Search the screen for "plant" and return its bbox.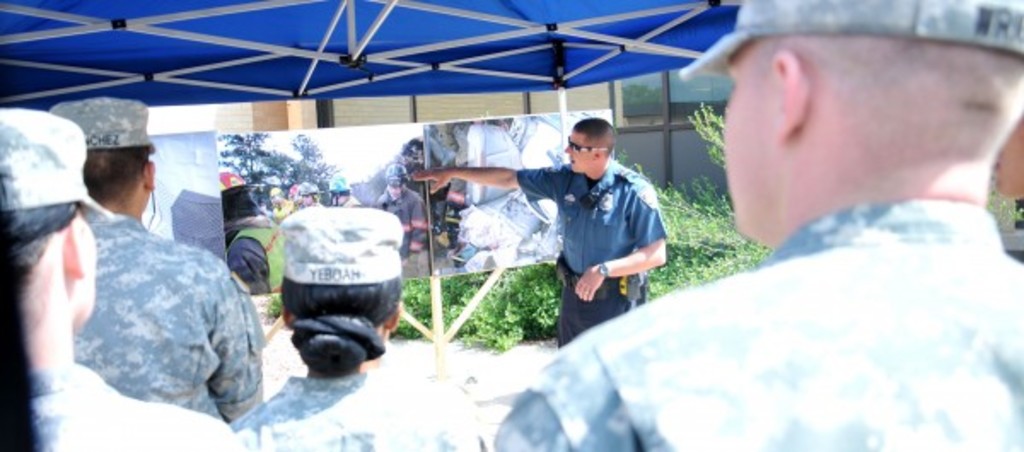
Found: region(398, 280, 430, 336).
